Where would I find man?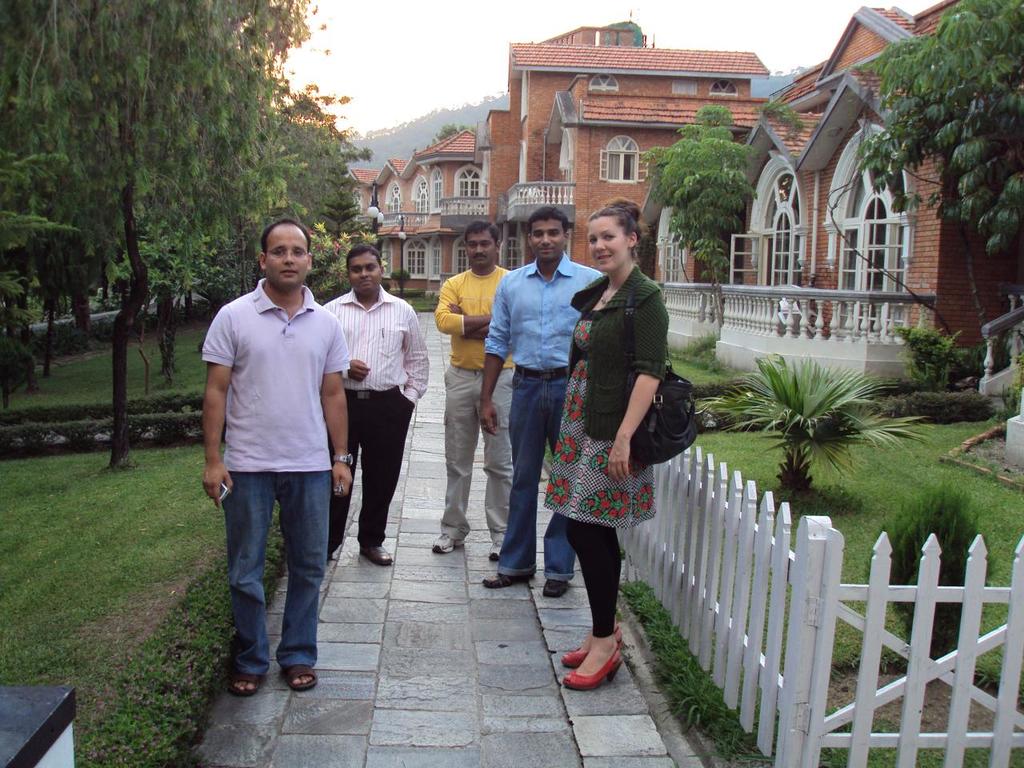
At bbox(190, 207, 356, 703).
